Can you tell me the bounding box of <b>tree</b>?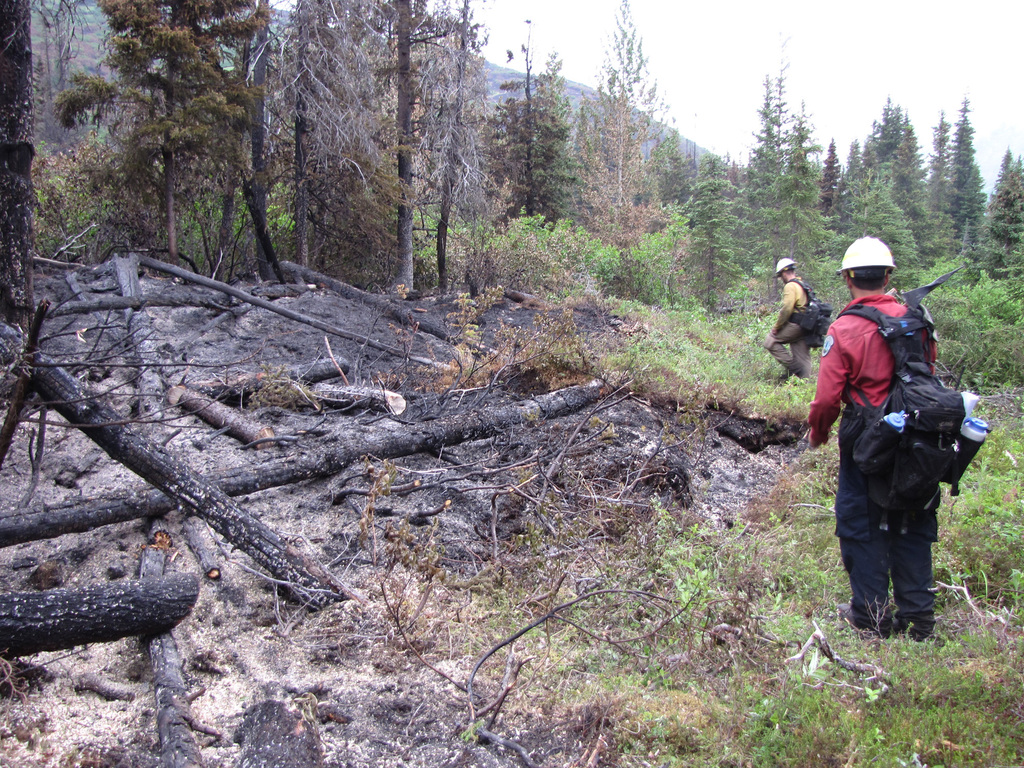
782/104/814/248.
